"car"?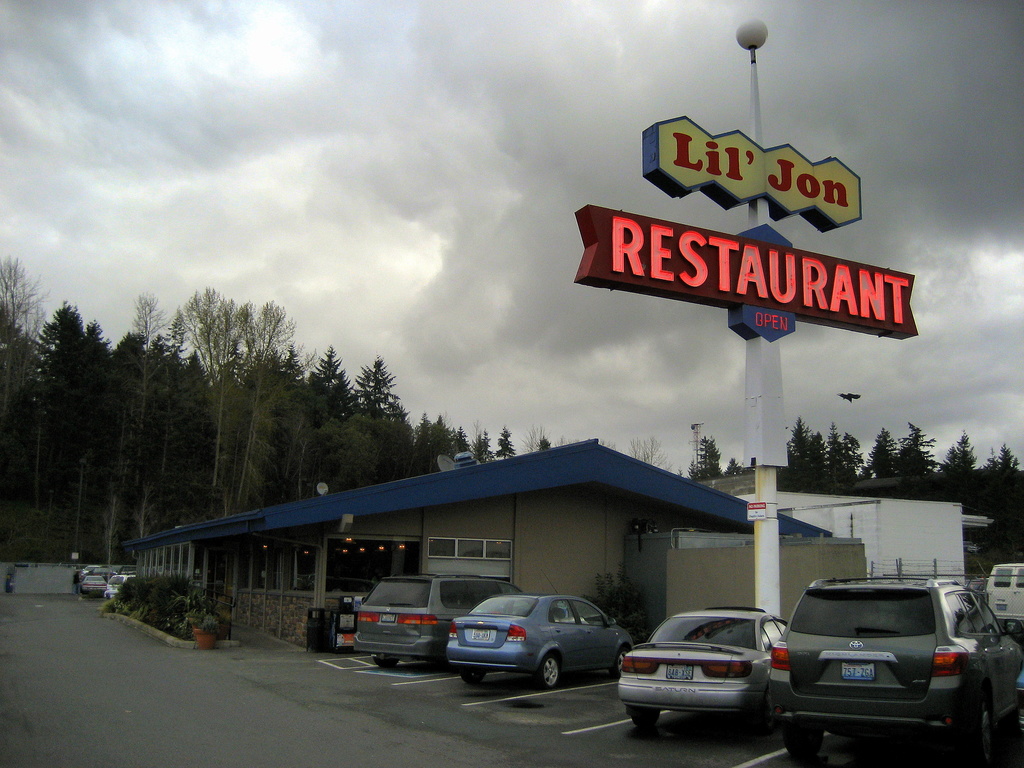
l=616, t=605, r=789, b=732
